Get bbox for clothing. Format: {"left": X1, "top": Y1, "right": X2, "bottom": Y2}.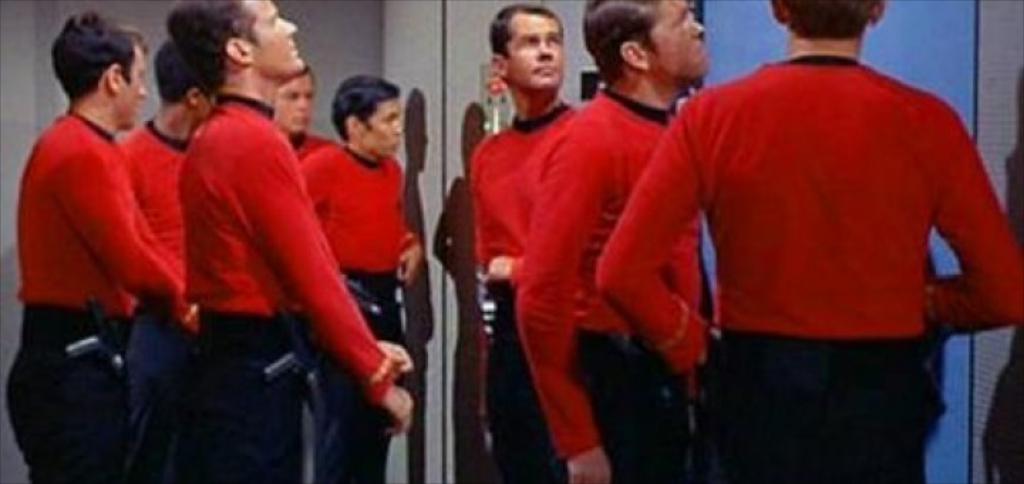
{"left": 299, "top": 137, "right": 421, "bottom": 483}.
